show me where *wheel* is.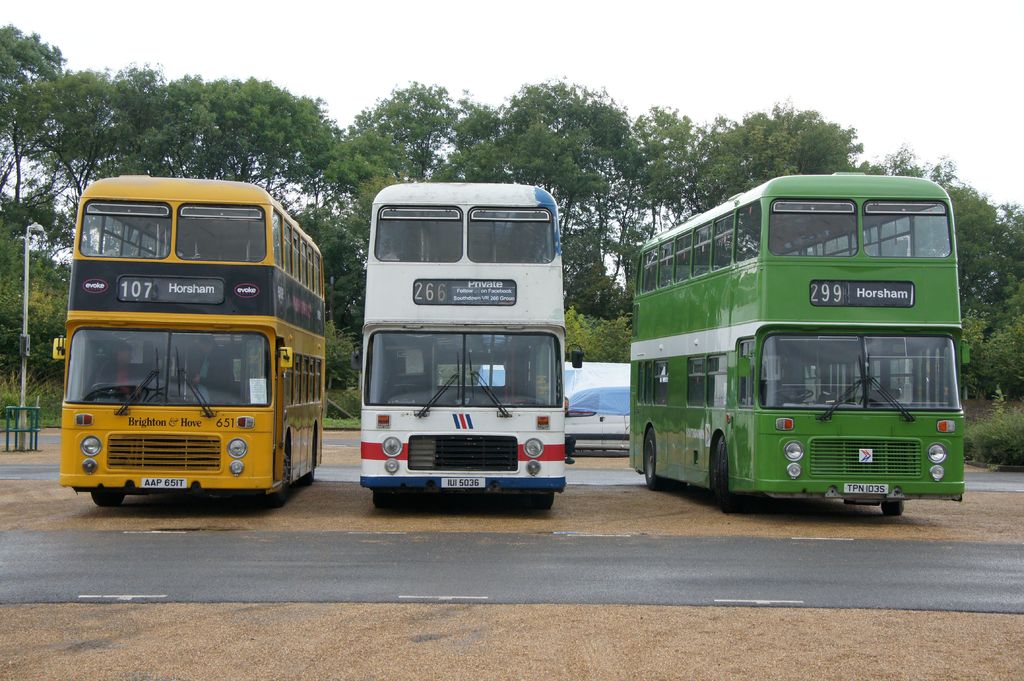
*wheel* is at {"left": 538, "top": 494, "right": 554, "bottom": 507}.
